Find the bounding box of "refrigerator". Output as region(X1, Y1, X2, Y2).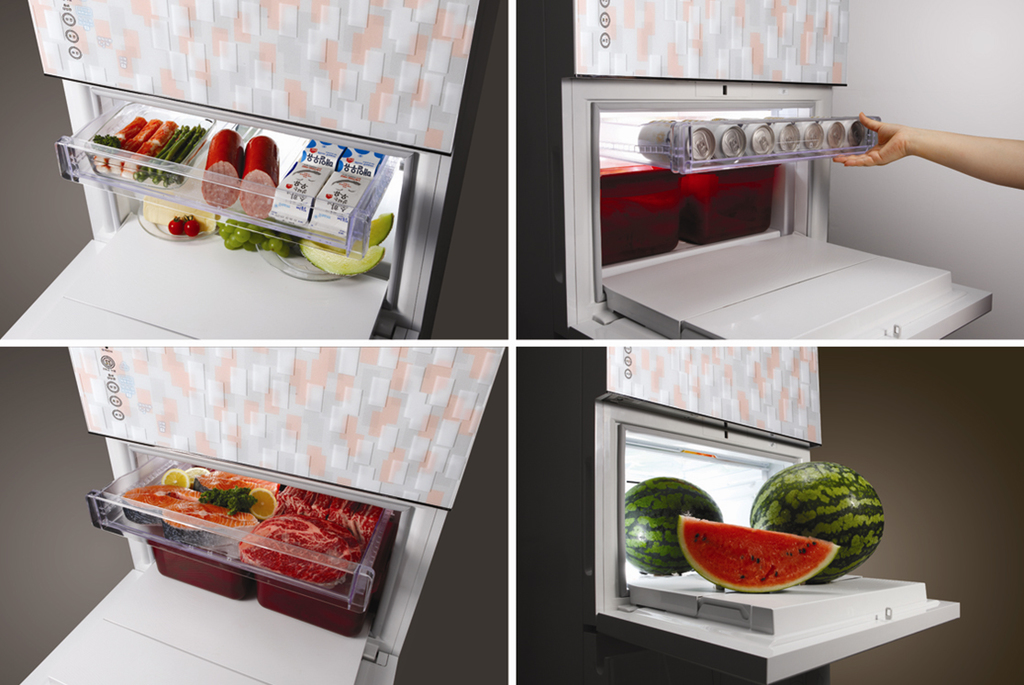
region(20, 352, 498, 682).
